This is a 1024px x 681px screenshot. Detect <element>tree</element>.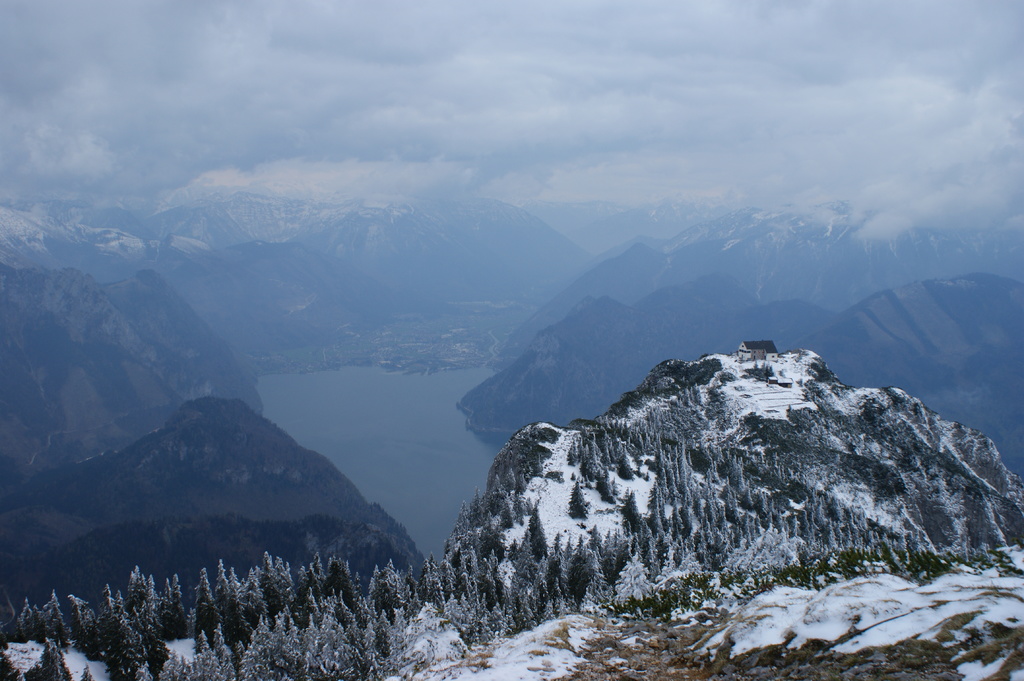
locate(276, 554, 293, 595).
